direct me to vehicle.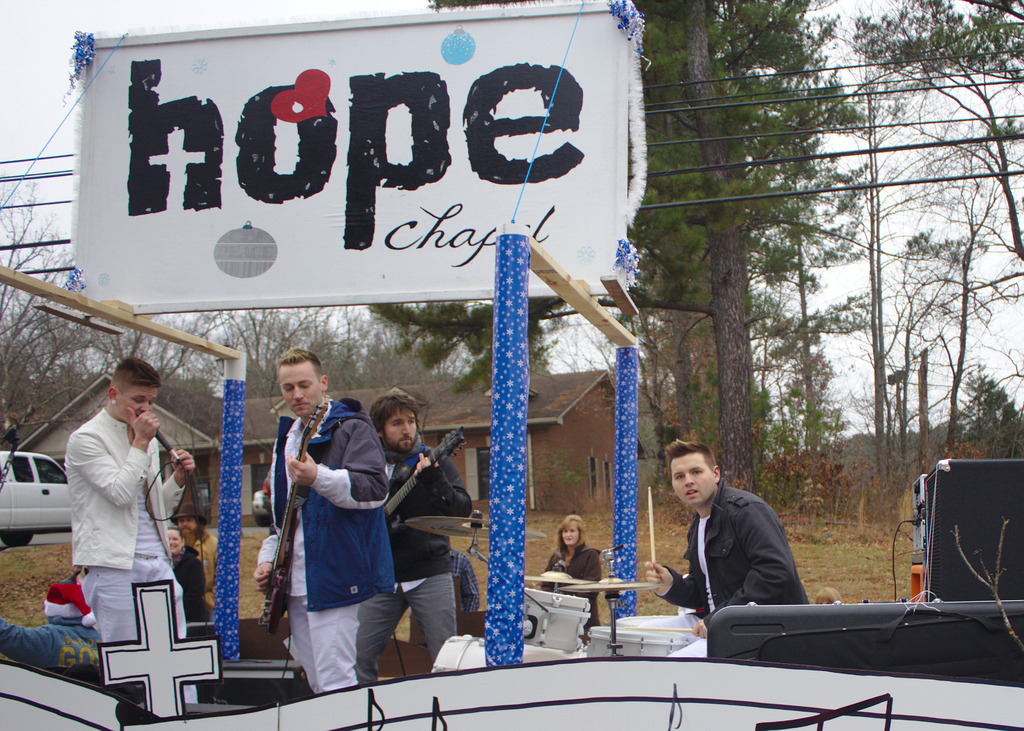
Direction: Rect(0, 449, 73, 549).
